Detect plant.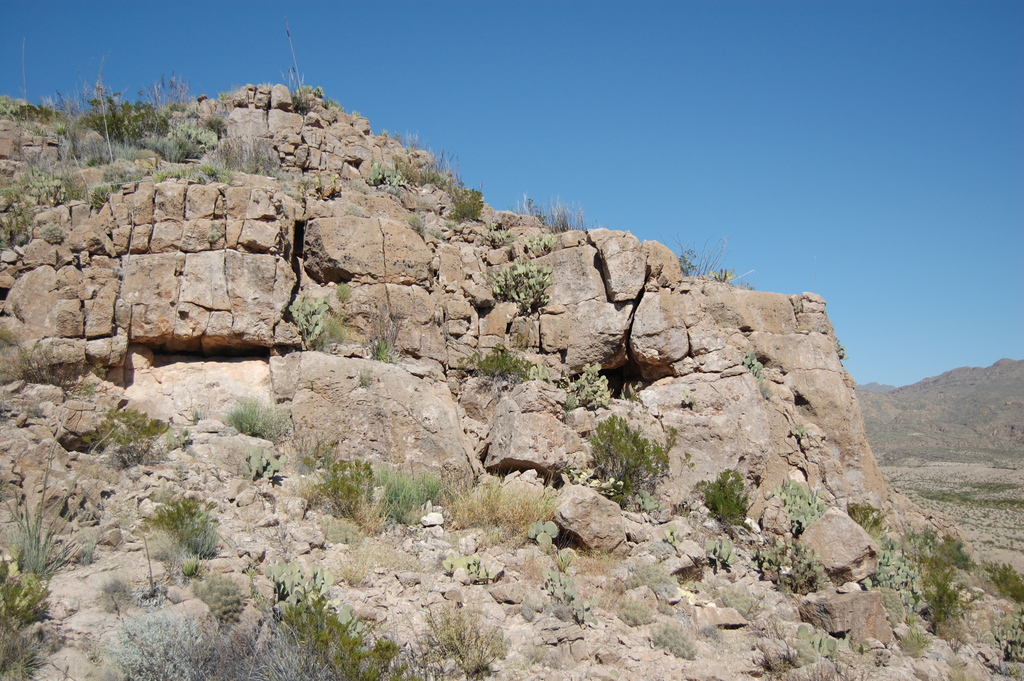
Detected at pyautogui.locateOnScreen(232, 136, 295, 184).
